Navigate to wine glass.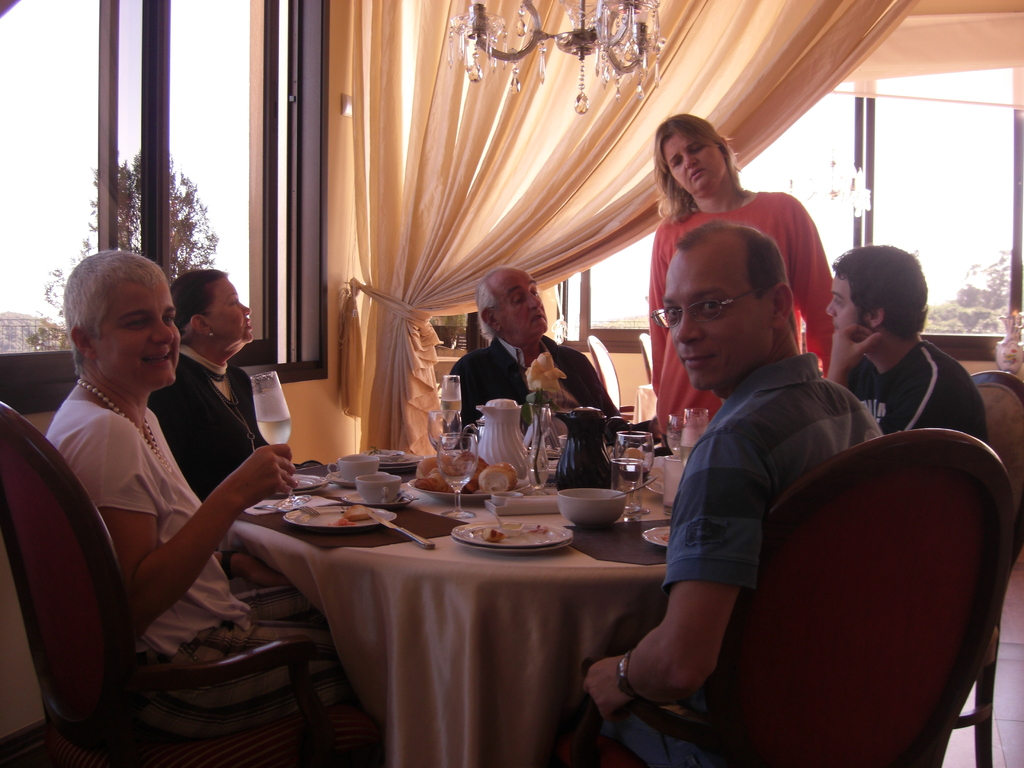
Navigation target: 250, 369, 309, 513.
